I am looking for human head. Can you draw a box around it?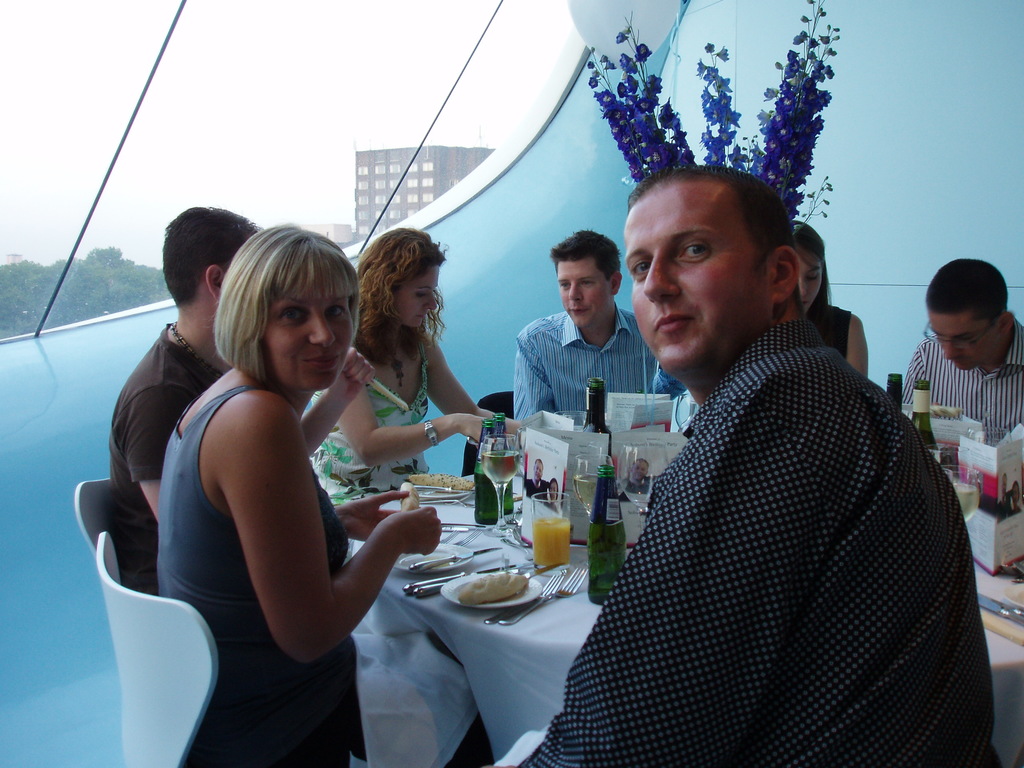
Sure, the bounding box is bbox(929, 252, 1016, 348).
